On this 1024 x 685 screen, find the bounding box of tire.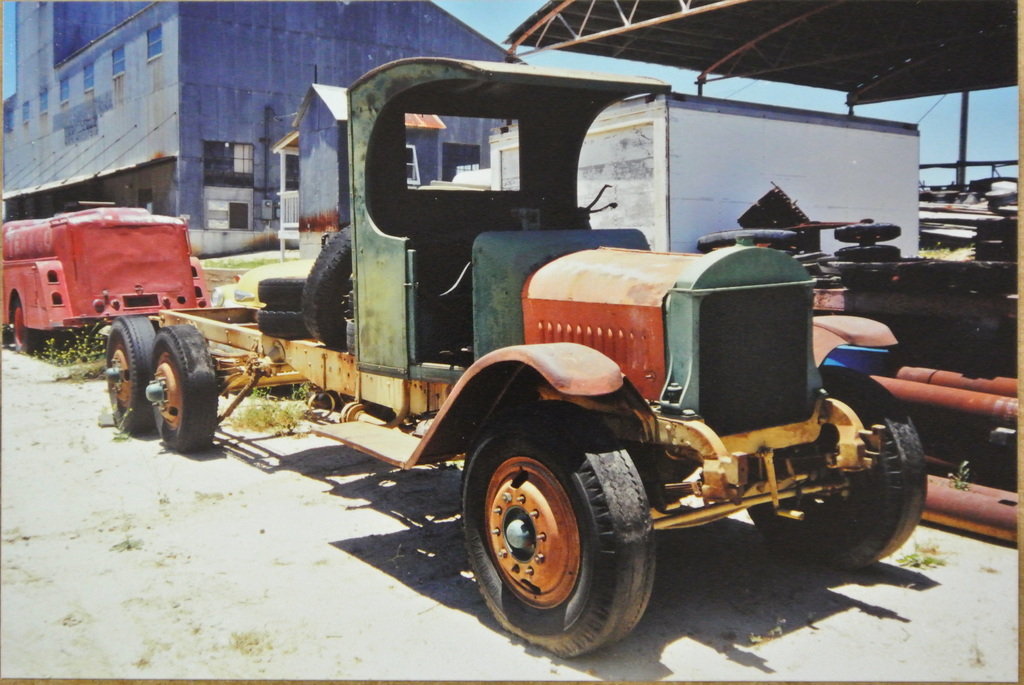
Bounding box: pyautogui.locateOnScreen(463, 400, 653, 662).
